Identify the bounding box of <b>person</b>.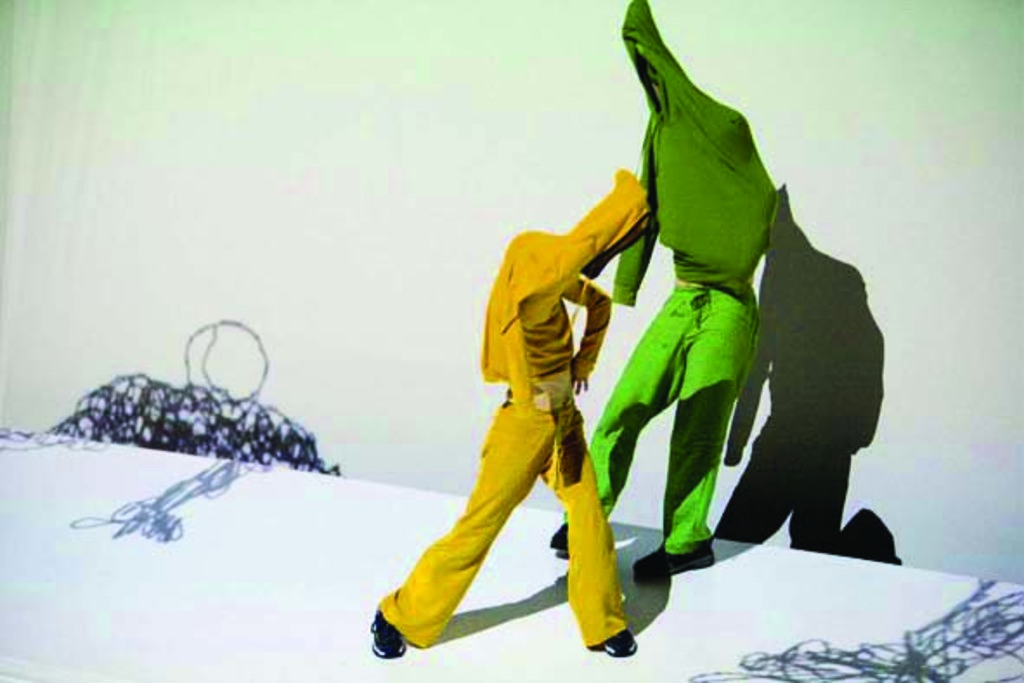
bbox=[553, 0, 780, 576].
